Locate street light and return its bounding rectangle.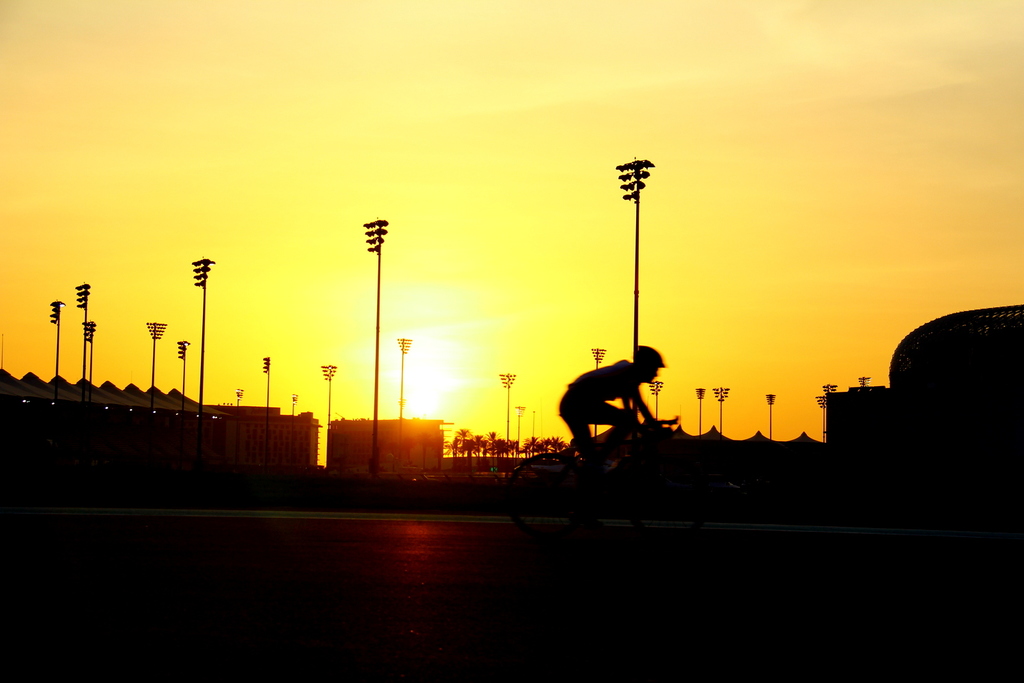
detection(588, 343, 607, 432).
